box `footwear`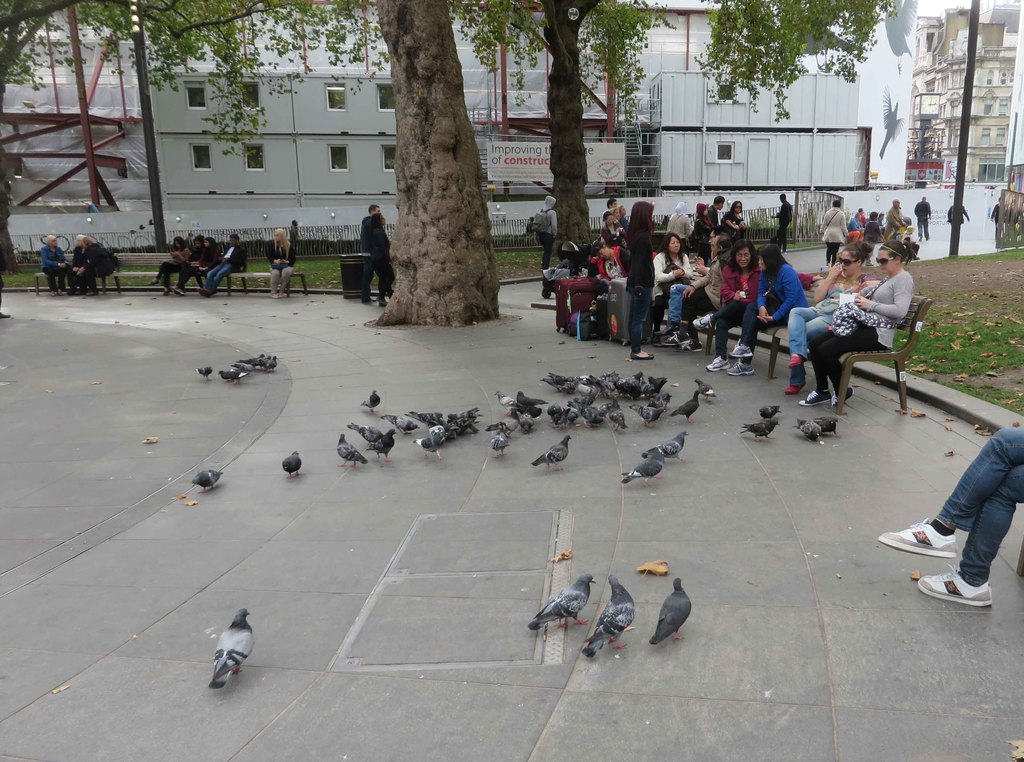
[684, 340, 707, 350]
